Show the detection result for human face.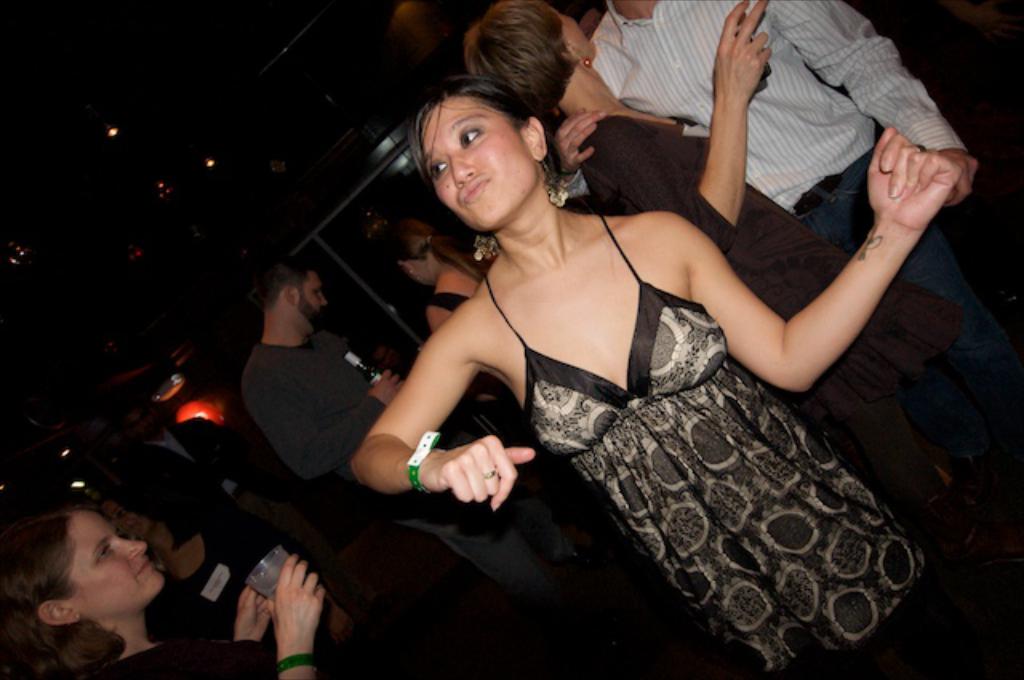
box=[70, 504, 165, 610].
